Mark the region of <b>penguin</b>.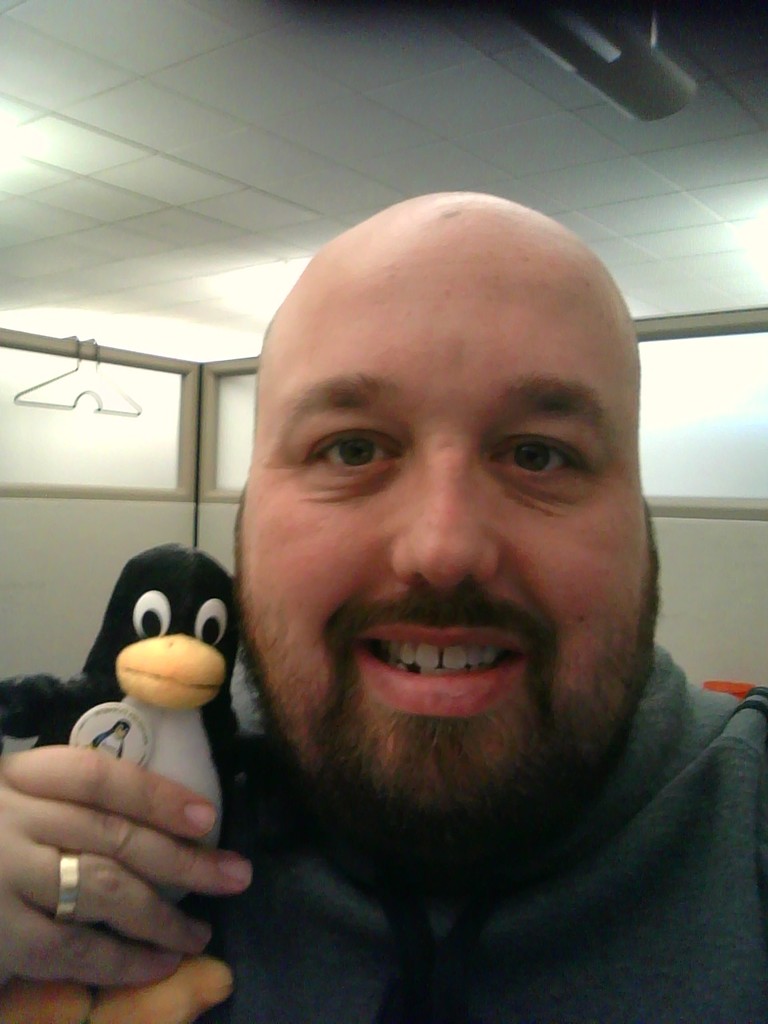
Region: (x1=0, y1=542, x2=234, y2=1023).
